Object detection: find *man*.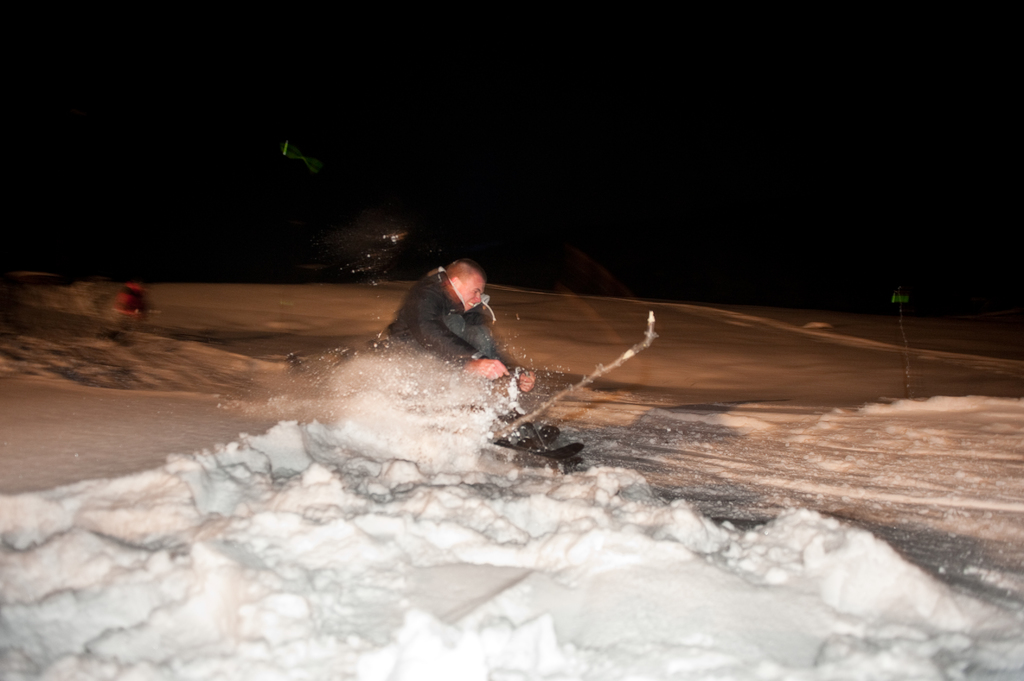
(379,258,538,395).
